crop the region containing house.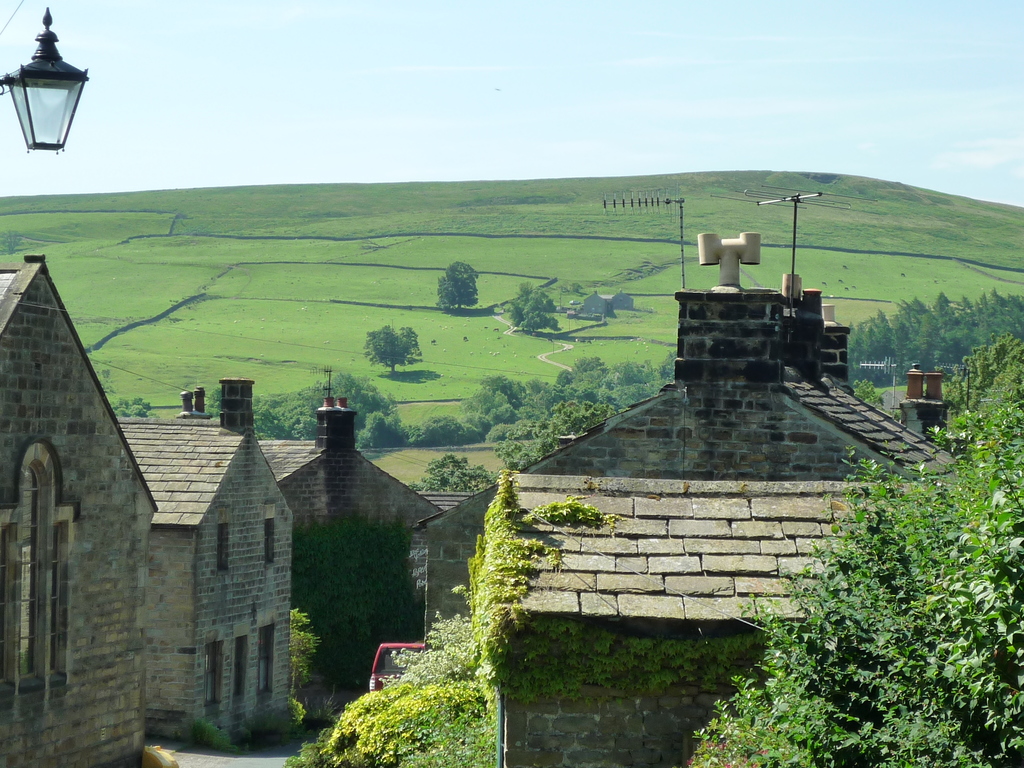
Crop region: 253:362:440:691.
